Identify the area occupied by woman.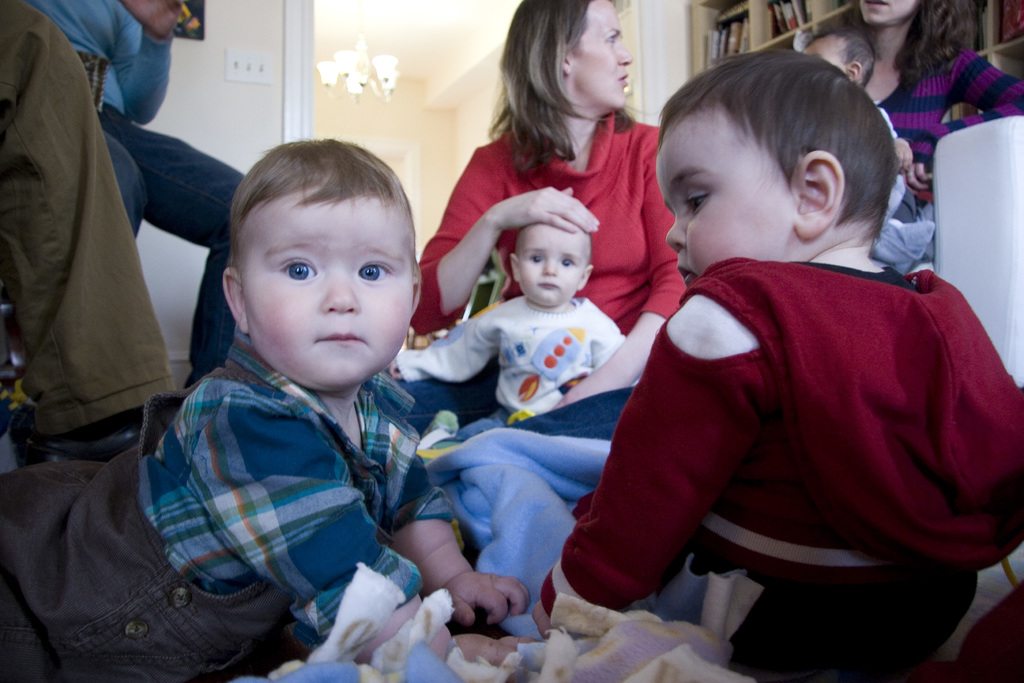
Area: Rect(410, 0, 705, 445).
